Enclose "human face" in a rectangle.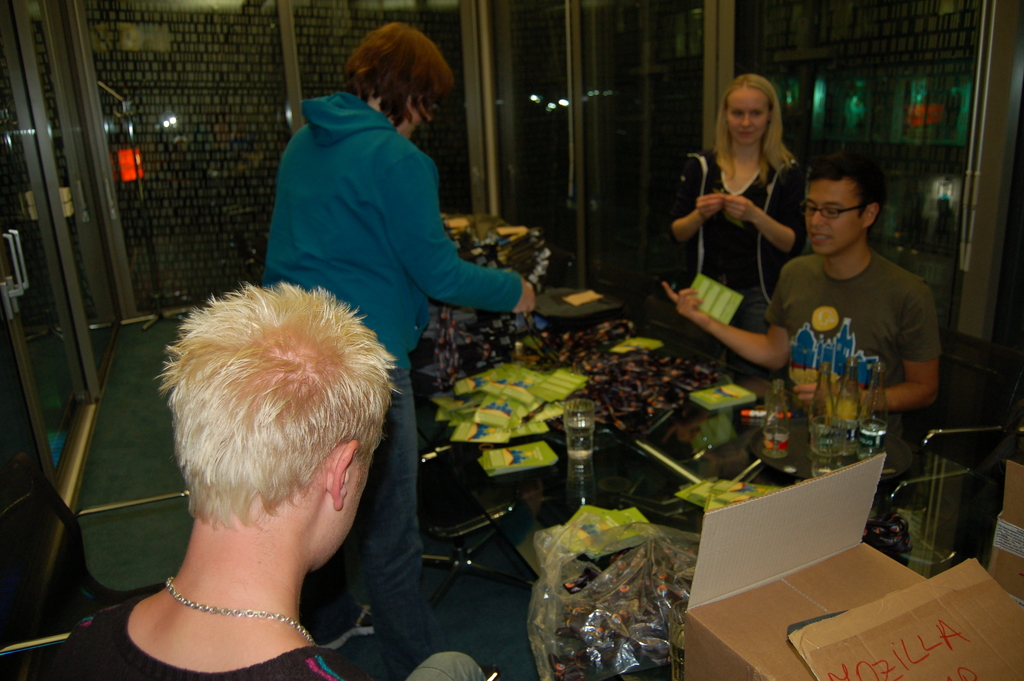
box(803, 182, 861, 253).
